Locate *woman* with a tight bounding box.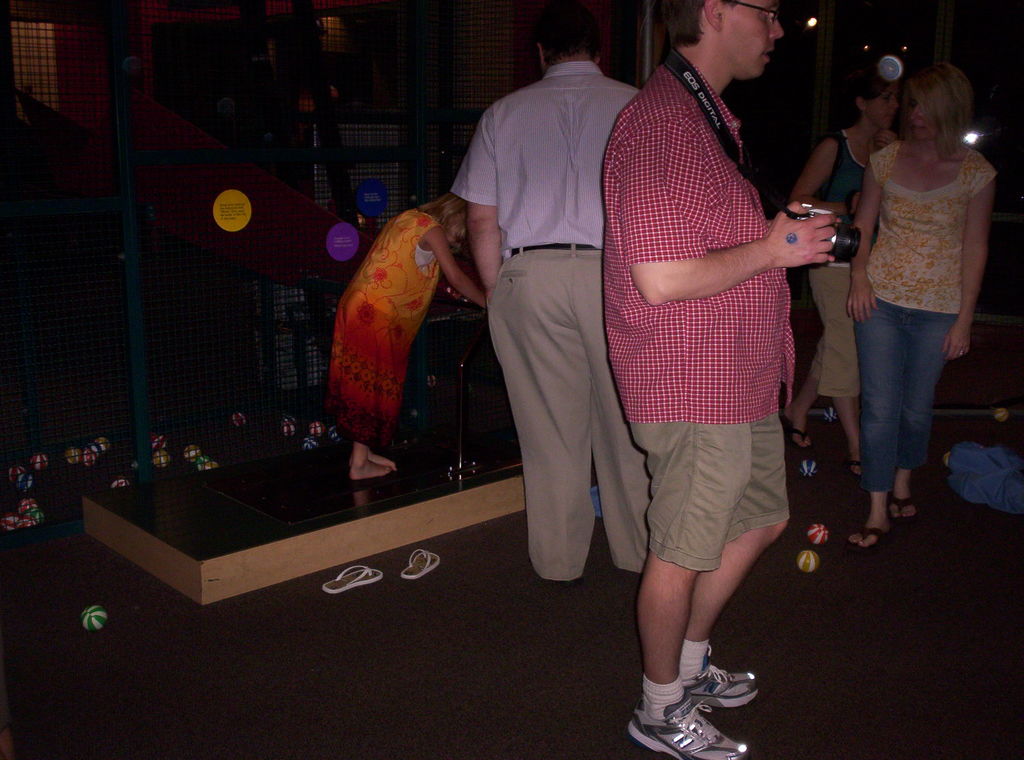
<region>783, 74, 896, 480</region>.
